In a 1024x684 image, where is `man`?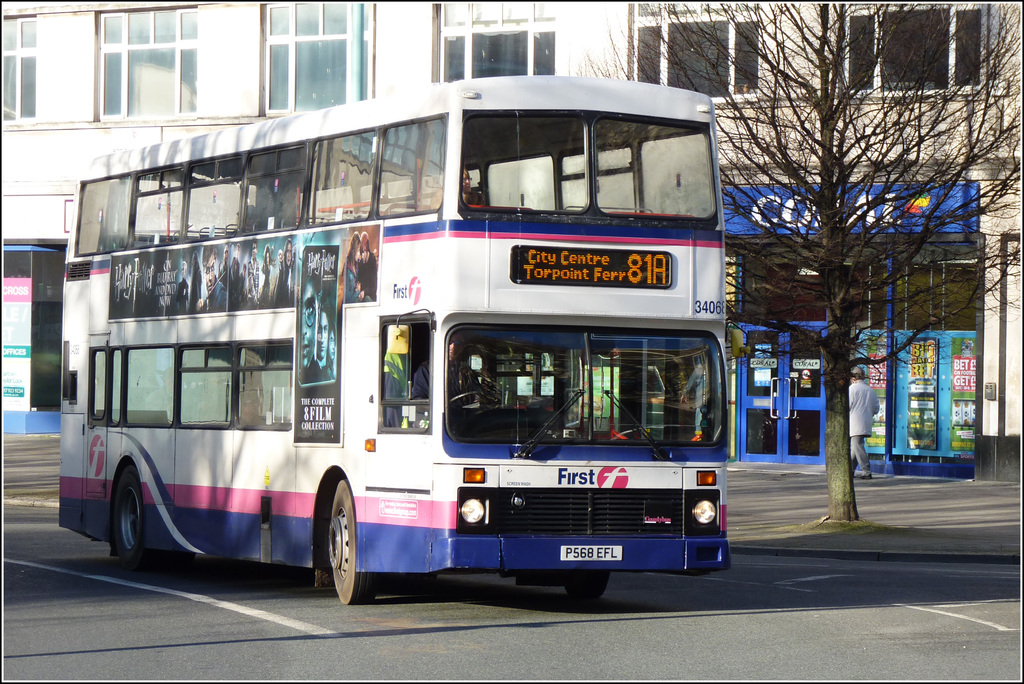
299,275,325,386.
